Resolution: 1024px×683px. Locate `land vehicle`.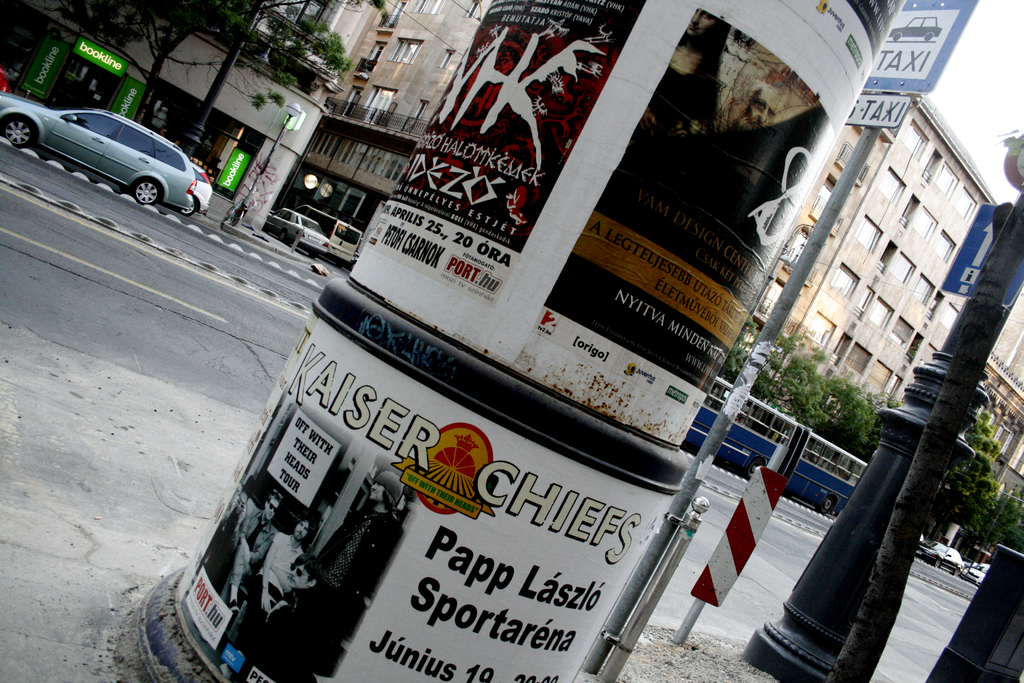
[left=291, top=204, right=361, bottom=265].
